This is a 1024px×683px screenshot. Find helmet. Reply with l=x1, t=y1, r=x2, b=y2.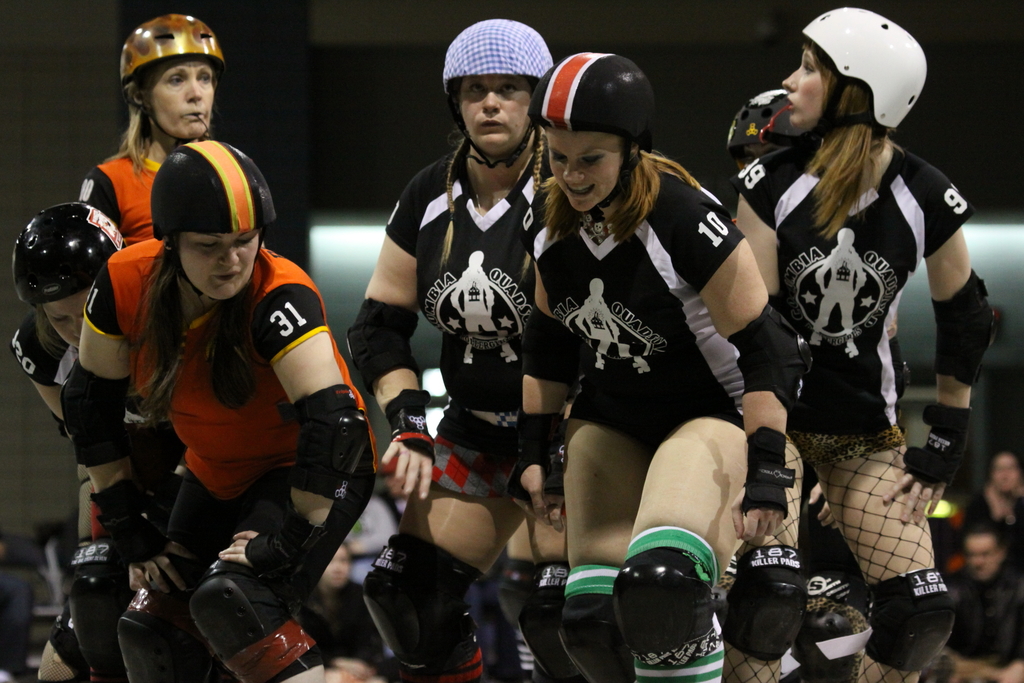
l=13, t=193, r=150, b=314.
